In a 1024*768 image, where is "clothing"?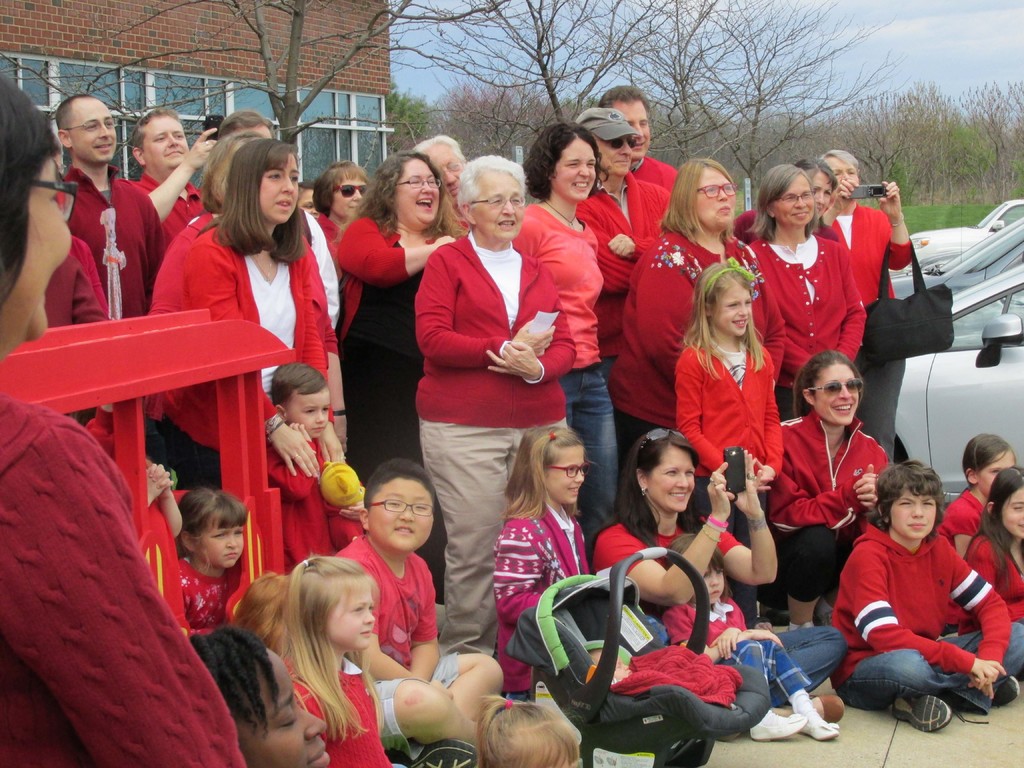
752:233:867:413.
